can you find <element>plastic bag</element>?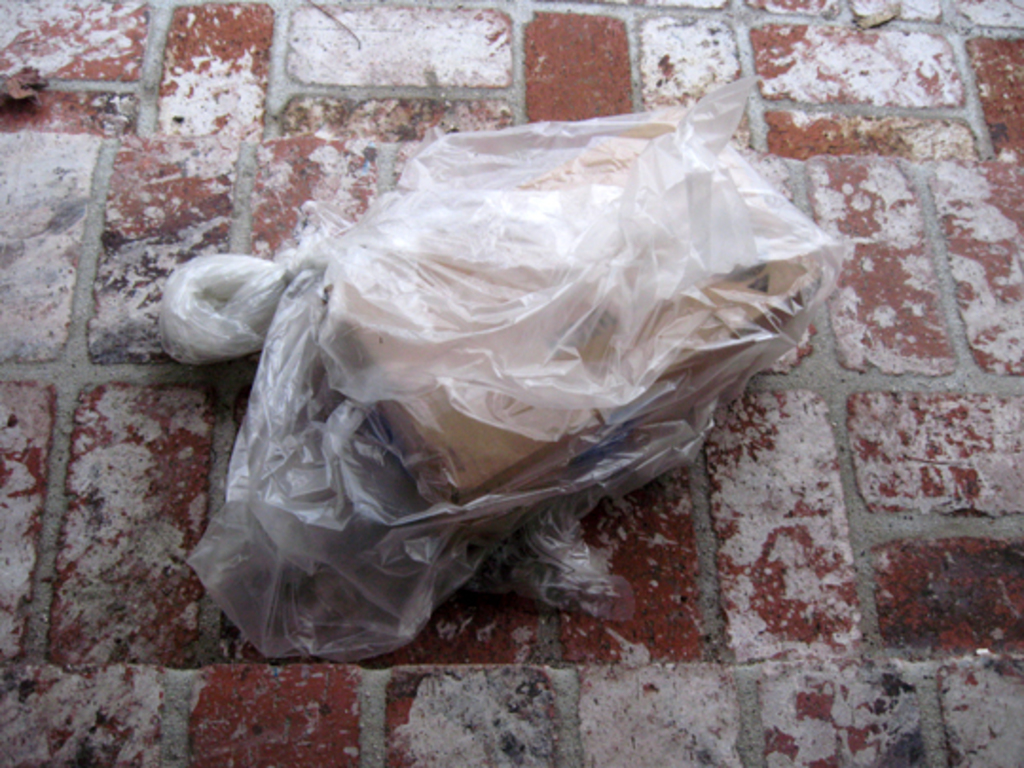
Yes, bounding box: bbox=(159, 66, 846, 666).
